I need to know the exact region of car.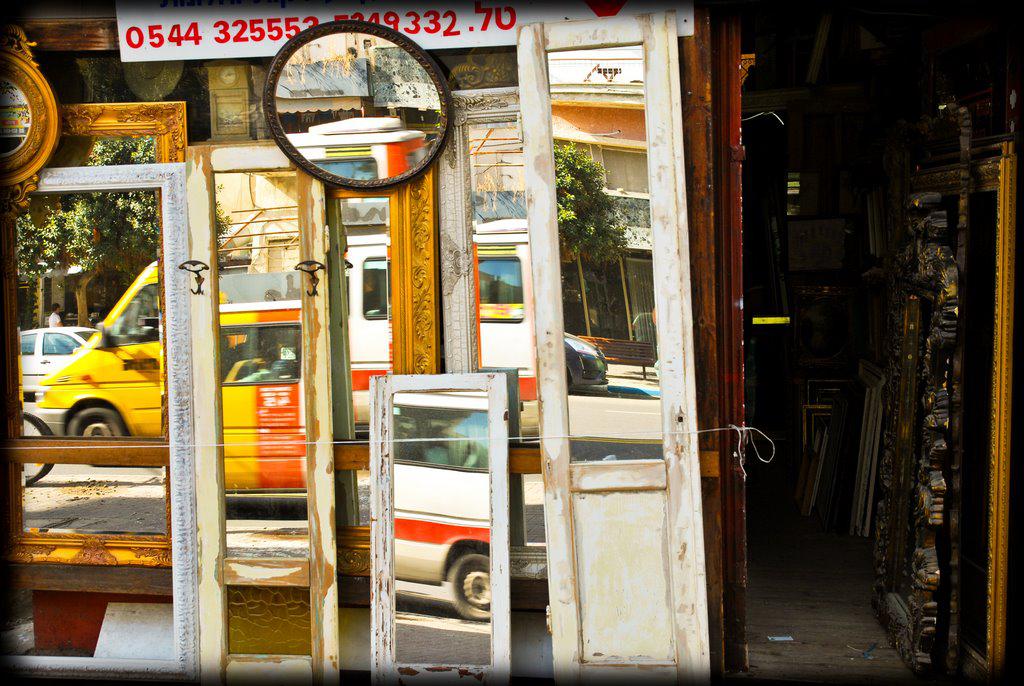
Region: region(3, 319, 141, 415).
